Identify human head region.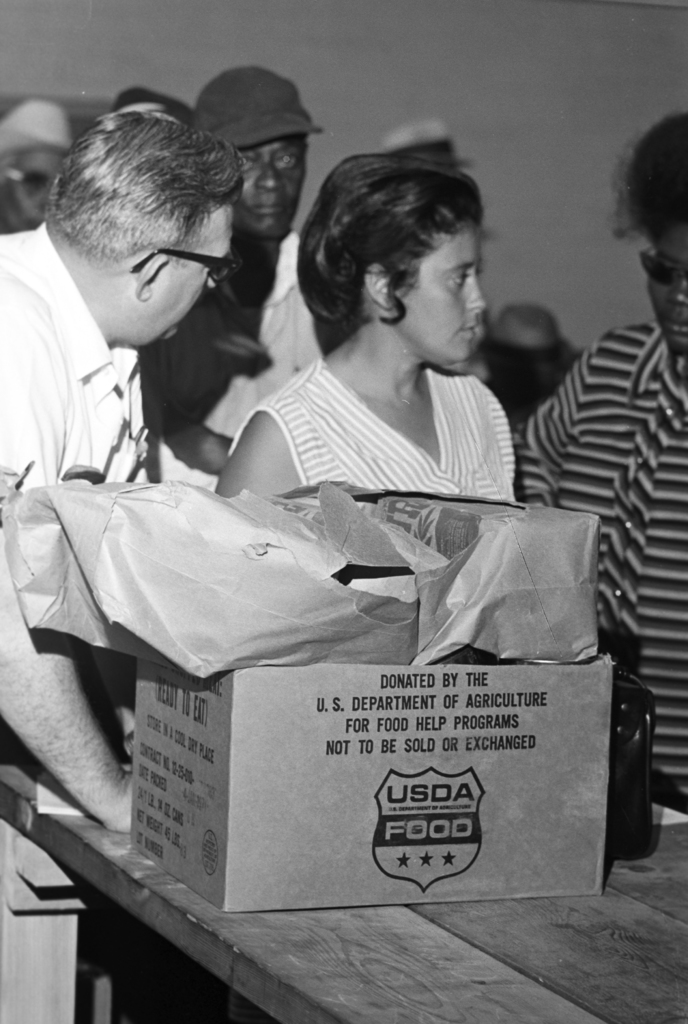
Region: <box>632,120,687,352</box>.
